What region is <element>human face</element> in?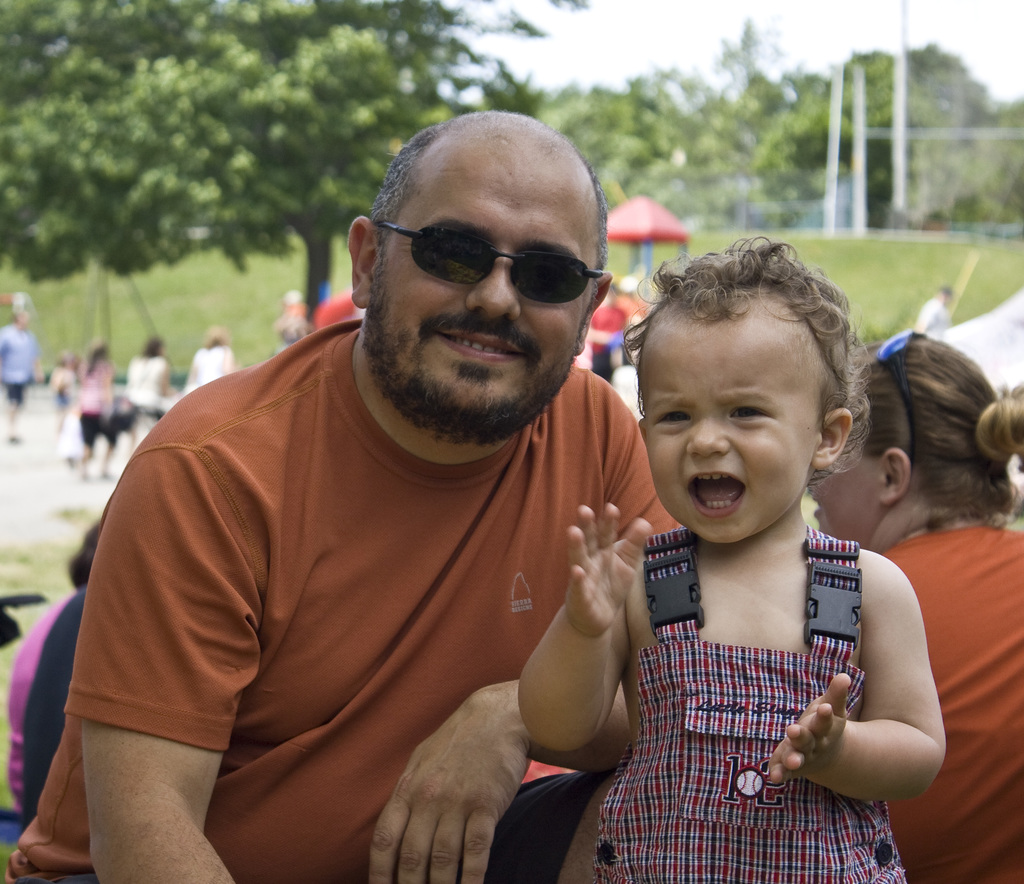
l=640, t=319, r=822, b=539.
